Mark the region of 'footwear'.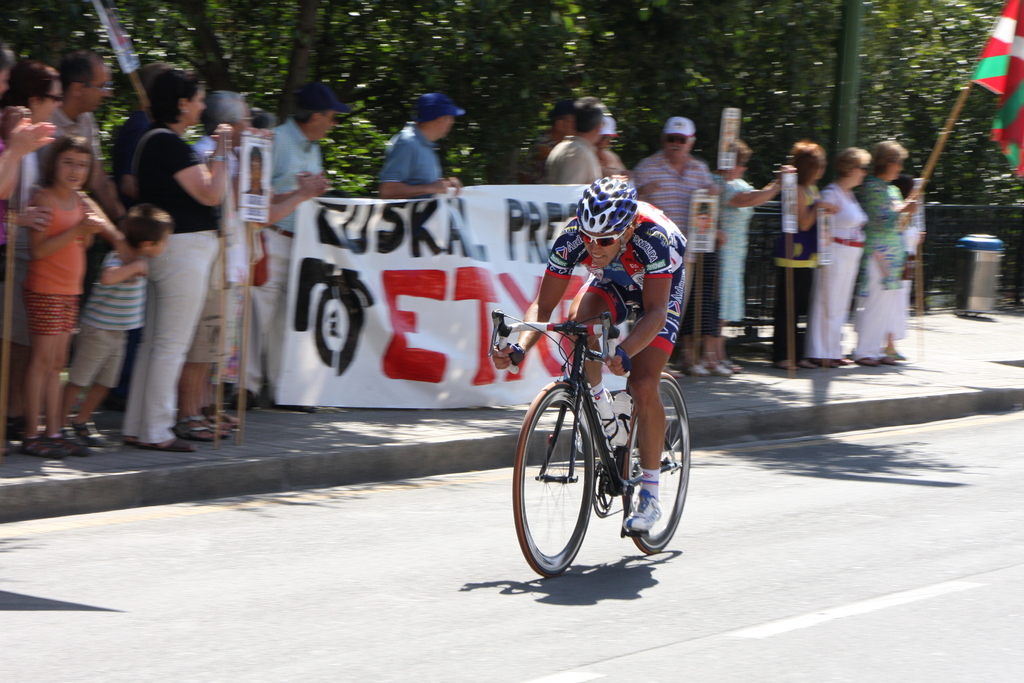
Region: [left=621, top=490, right=661, bottom=534].
